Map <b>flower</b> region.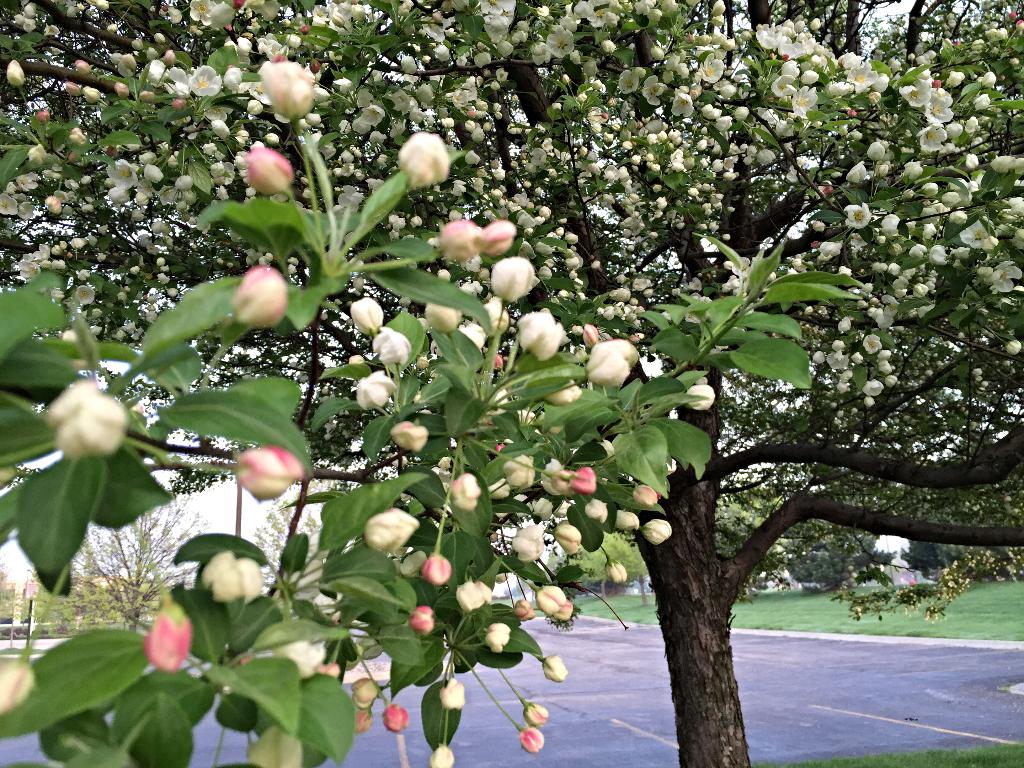
Mapped to detection(525, 702, 551, 724).
